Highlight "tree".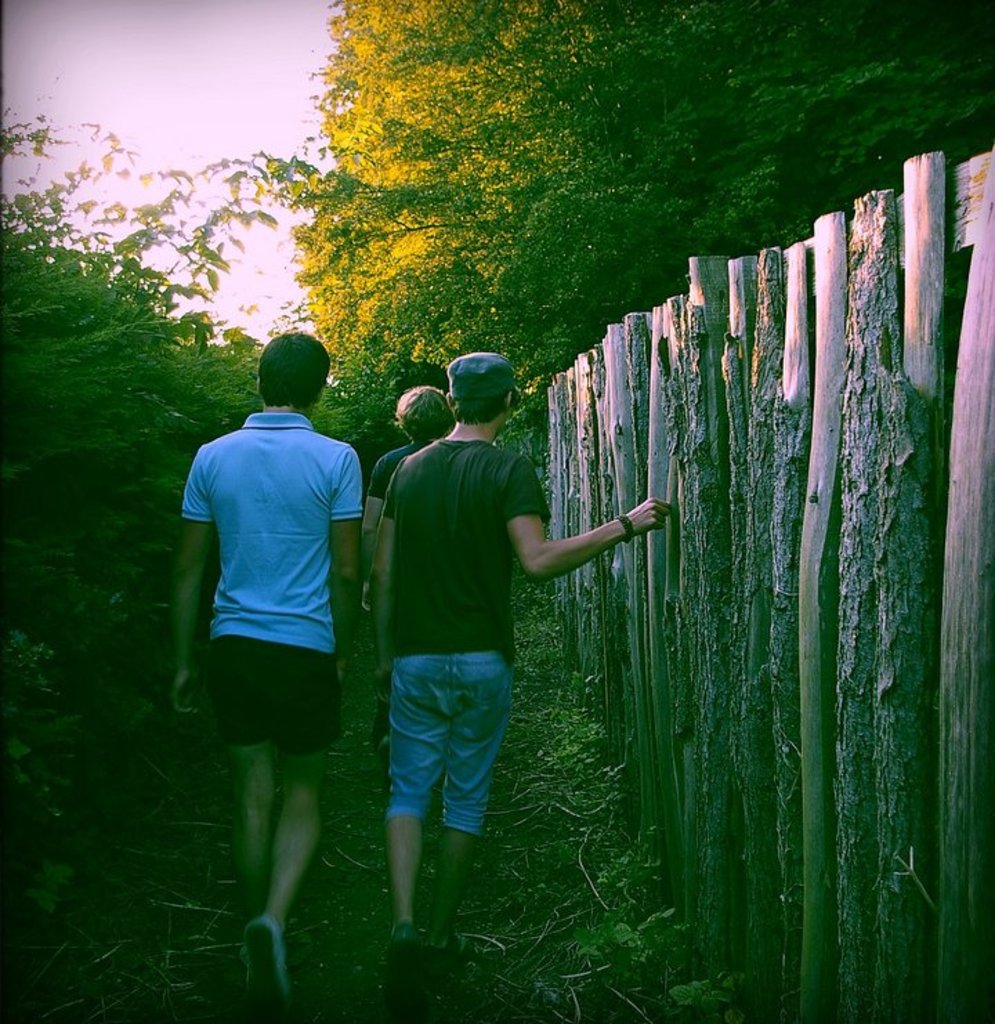
Highlighted region: [0, 99, 252, 760].
